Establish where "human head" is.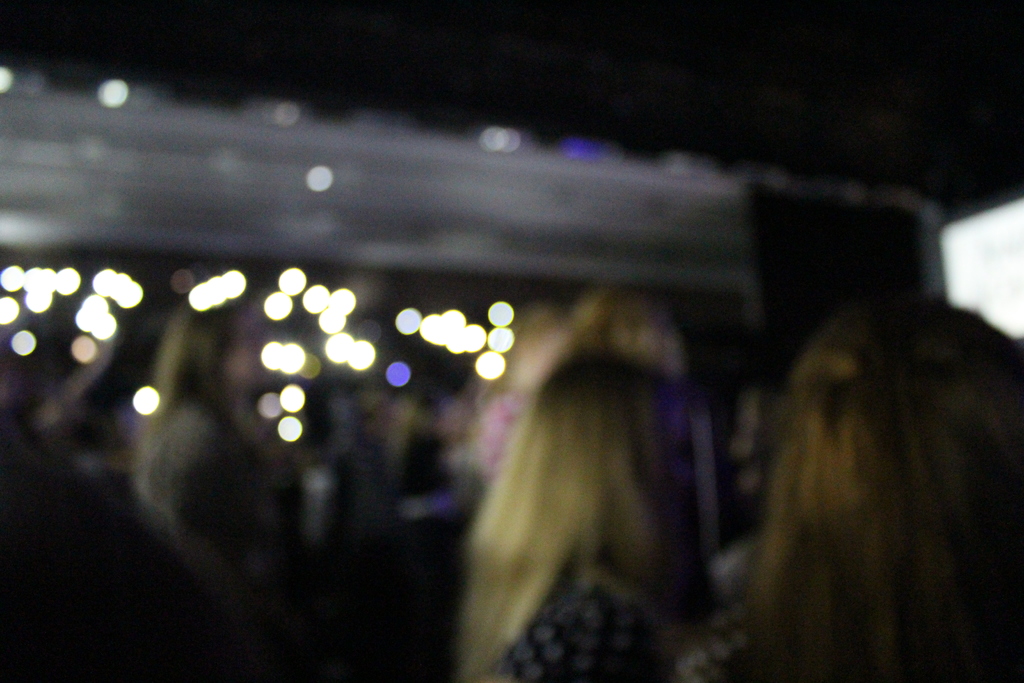
Established at pyautogui.locateOnScreen(511, 353, 716, 577).
